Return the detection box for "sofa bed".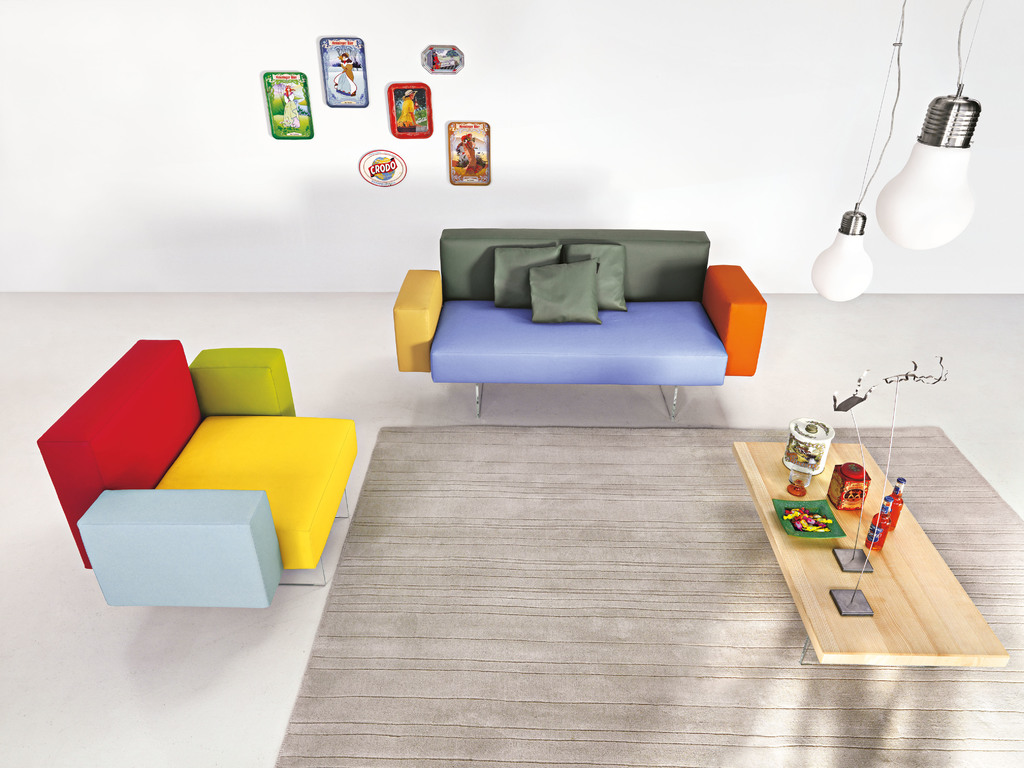
box(392, 225, 769, 419).
